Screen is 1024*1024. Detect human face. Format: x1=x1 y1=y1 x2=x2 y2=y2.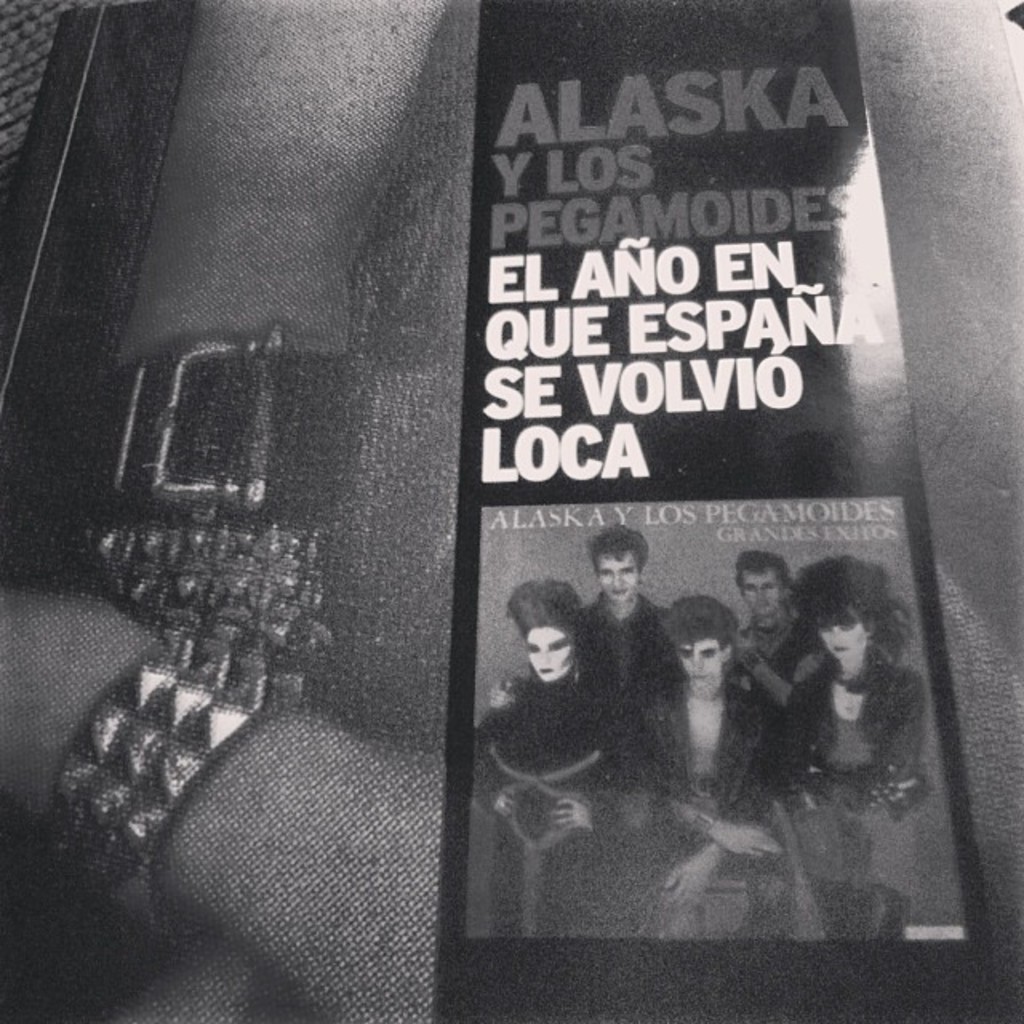
x1=747 y1=568 x2=784 y2=621.
